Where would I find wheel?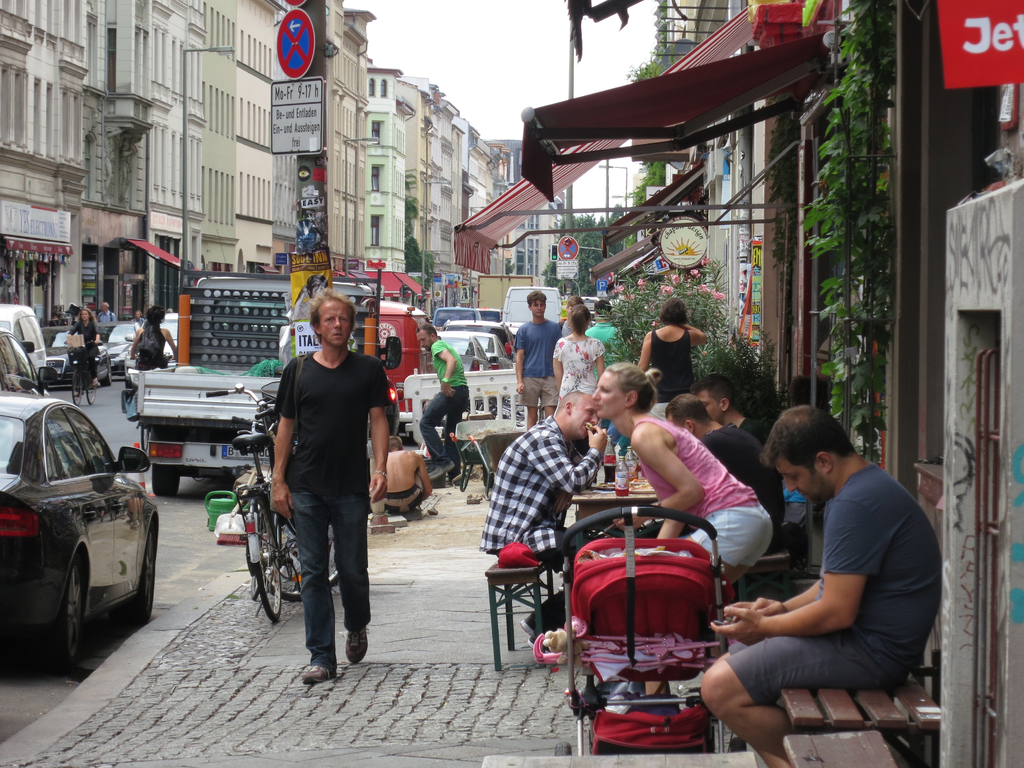
At {"left": 251, "top": 575, "right": 262, "bottom": 600}.
